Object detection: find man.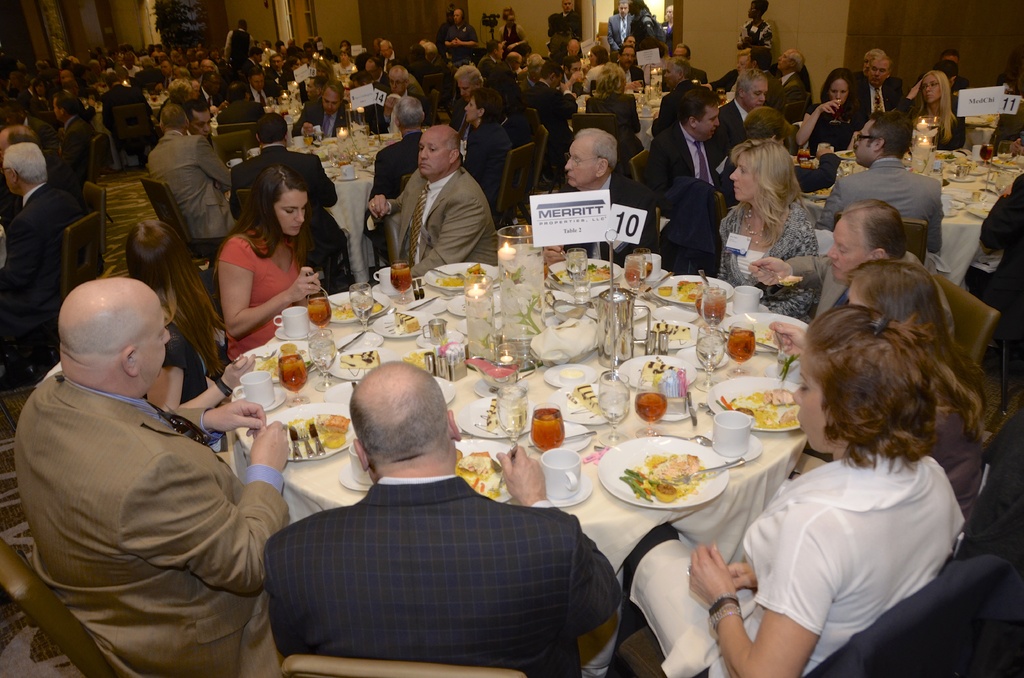
[x1=614, y1=50, x2=645, y2=89].
